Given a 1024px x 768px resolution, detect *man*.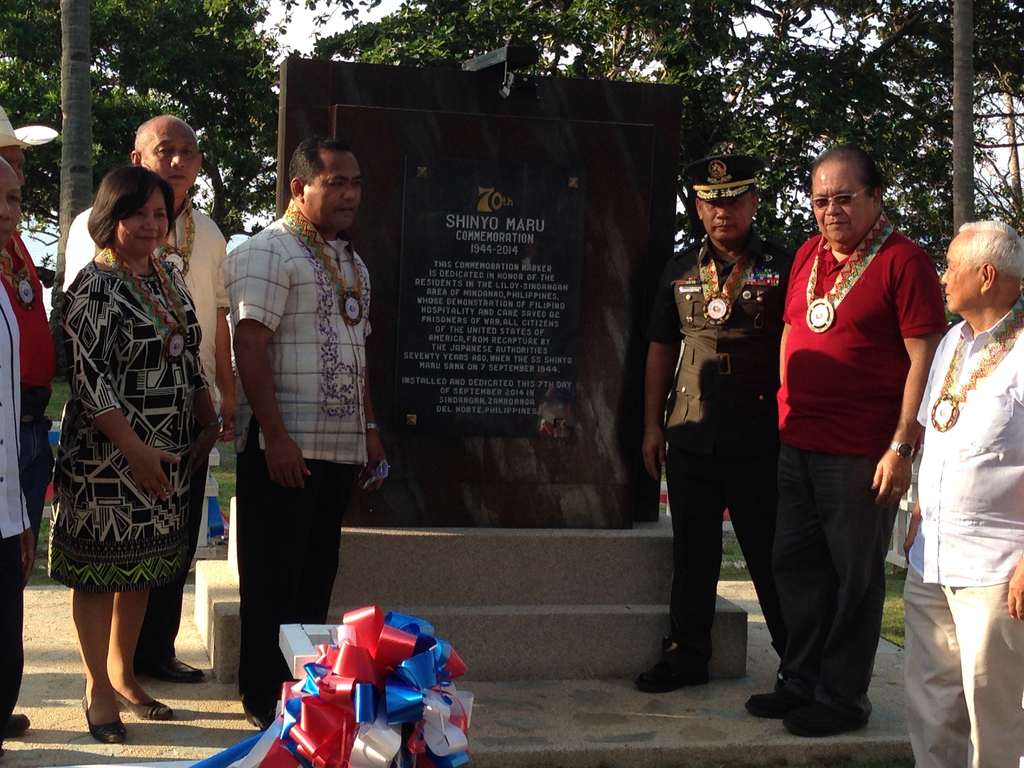
[225,132,388,730].
